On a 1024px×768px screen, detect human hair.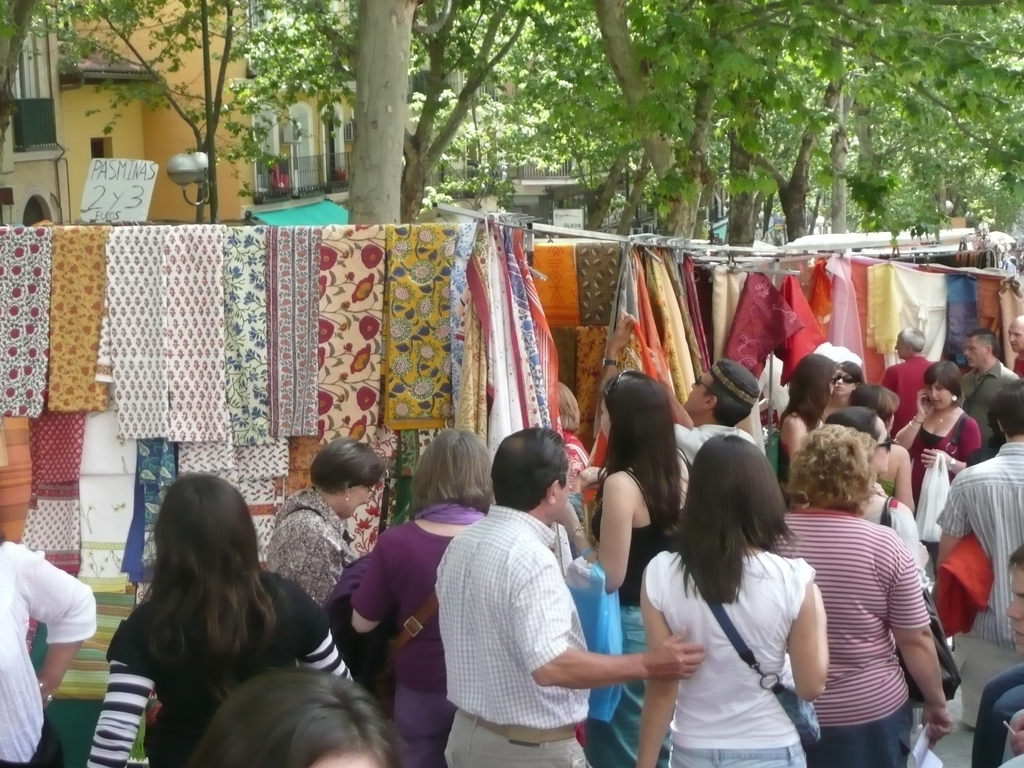
box(773, 352, 837, 432).
